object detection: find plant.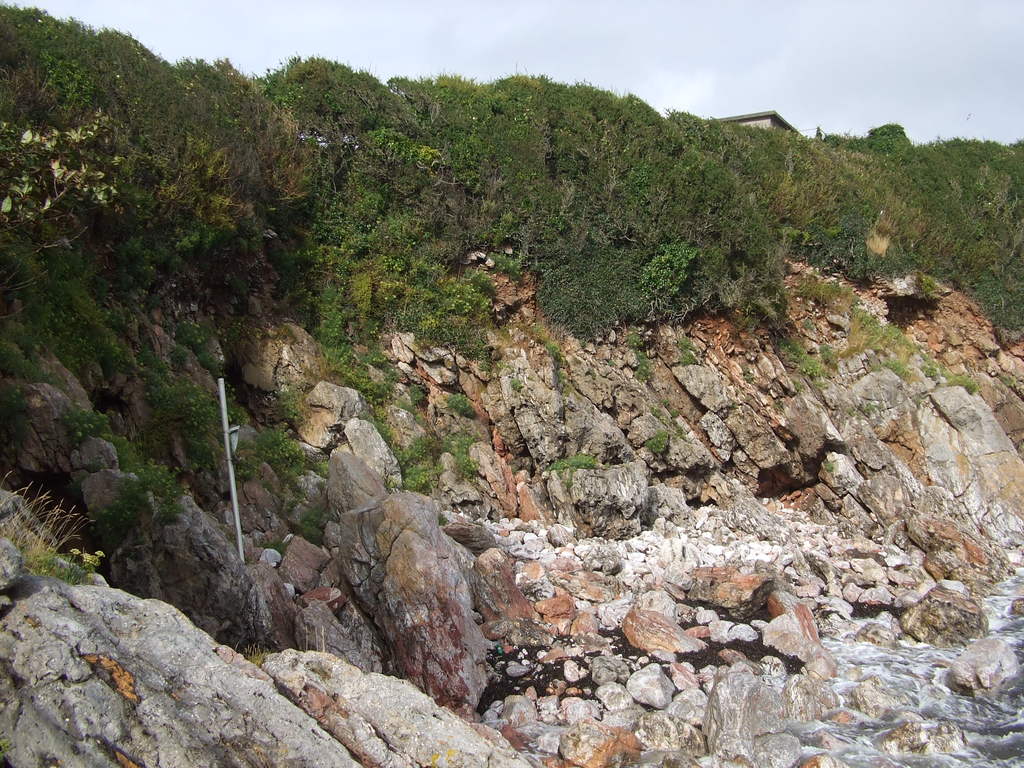
(left=865, top=349, right=911, bottom=383).
